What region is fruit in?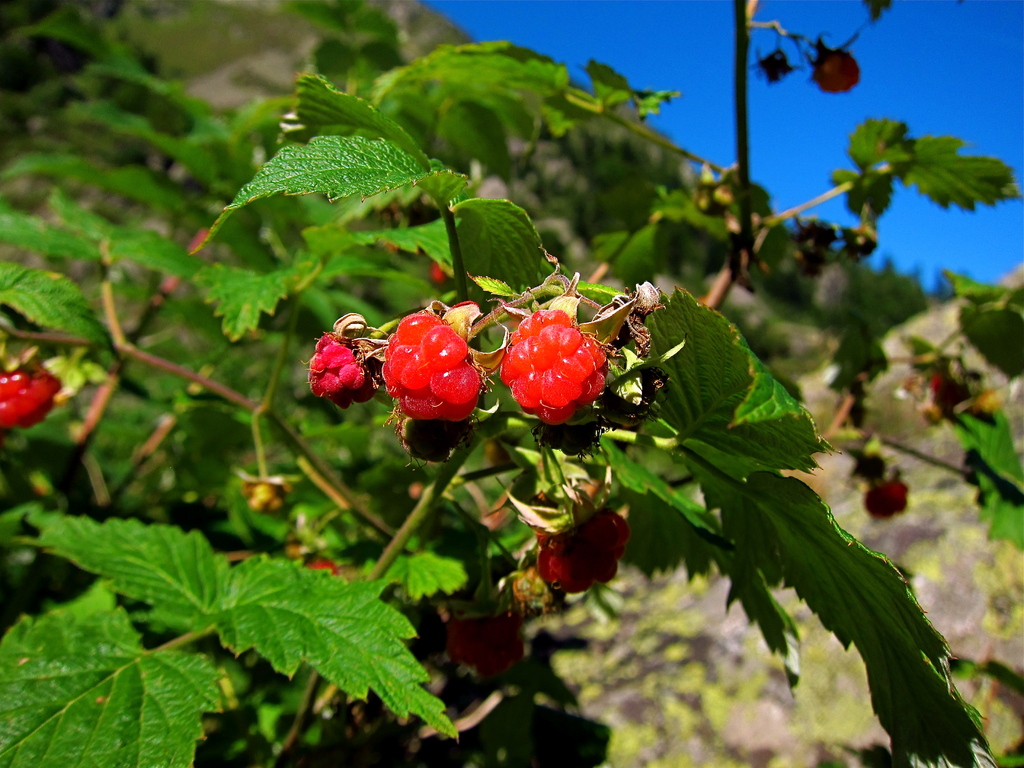
Rect(380, 307, 486, 428).
